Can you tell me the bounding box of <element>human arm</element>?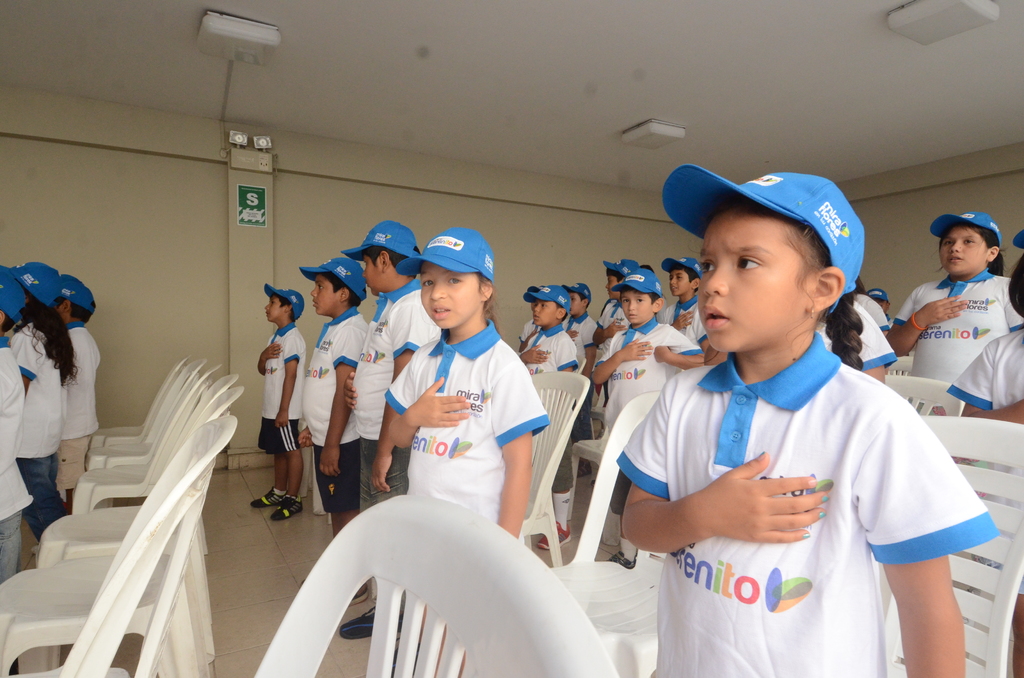
x1=246, y1=340, x2=294, y2=375.
